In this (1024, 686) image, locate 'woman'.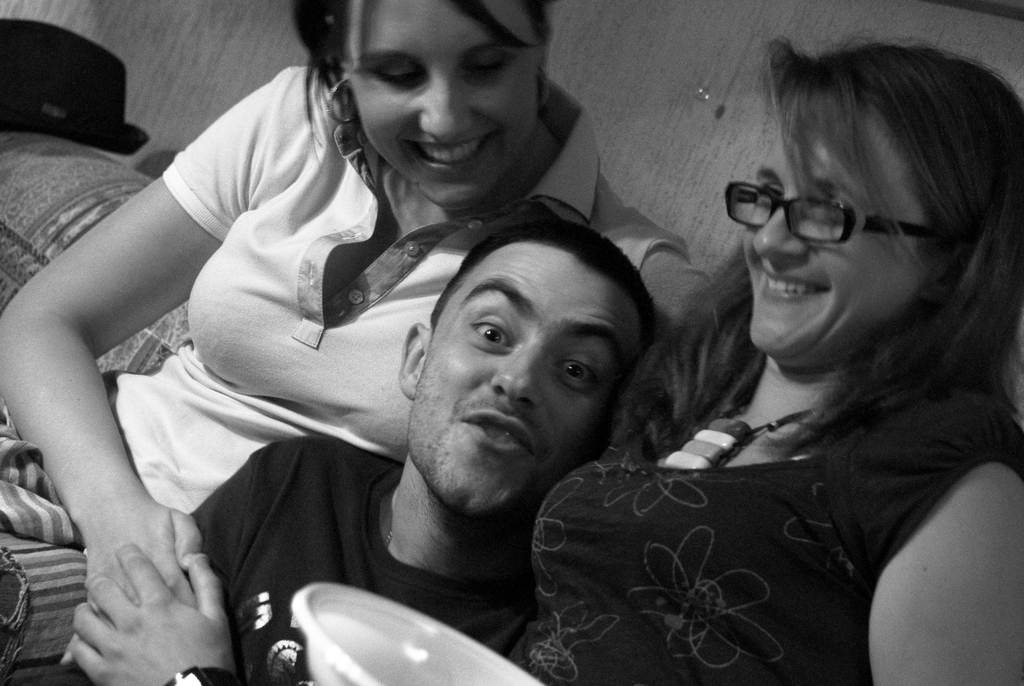
Bounding box: l=0, t=0, r=698, b=663.
